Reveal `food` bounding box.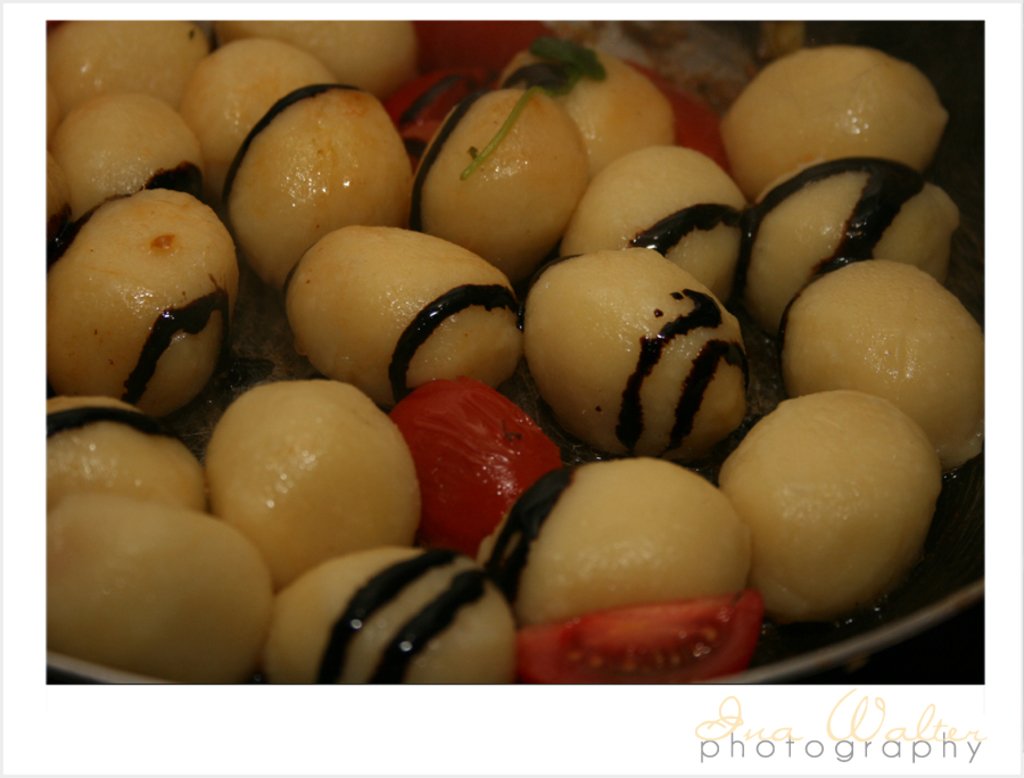
Revealed: rect(736, 147, 965, 333).
